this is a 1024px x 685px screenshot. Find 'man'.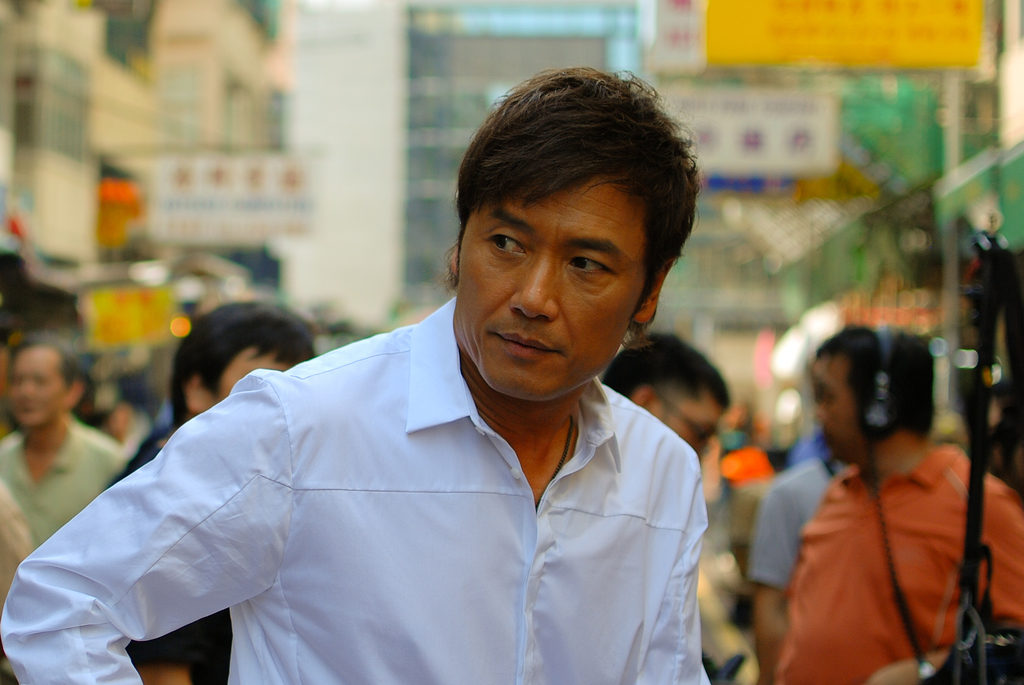
Bounding box: <box>776,321,1023,681</box>.
